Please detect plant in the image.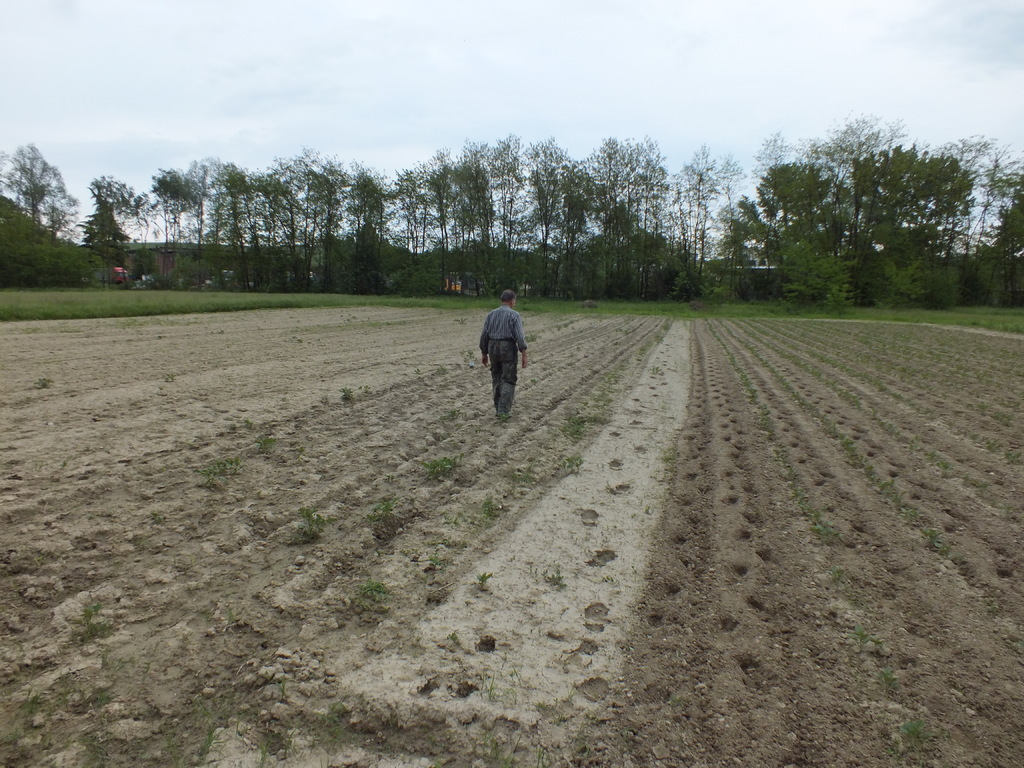
crop(559, 413, 583, 436).
